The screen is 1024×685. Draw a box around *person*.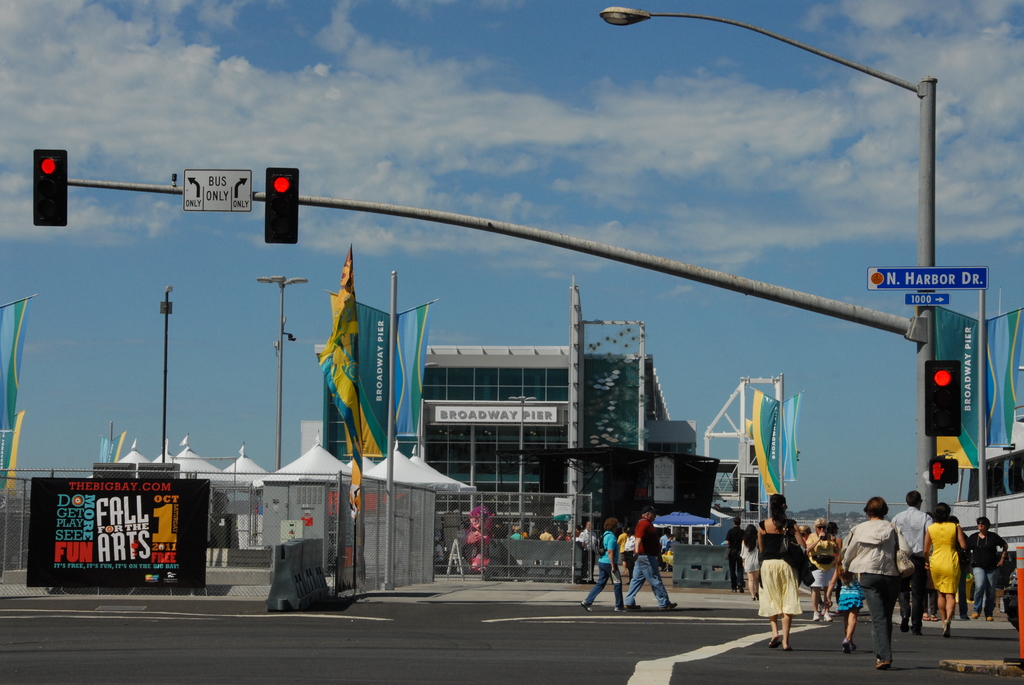
{"left": 622, "top": 507, "right": 680, "bottom": 614}.
